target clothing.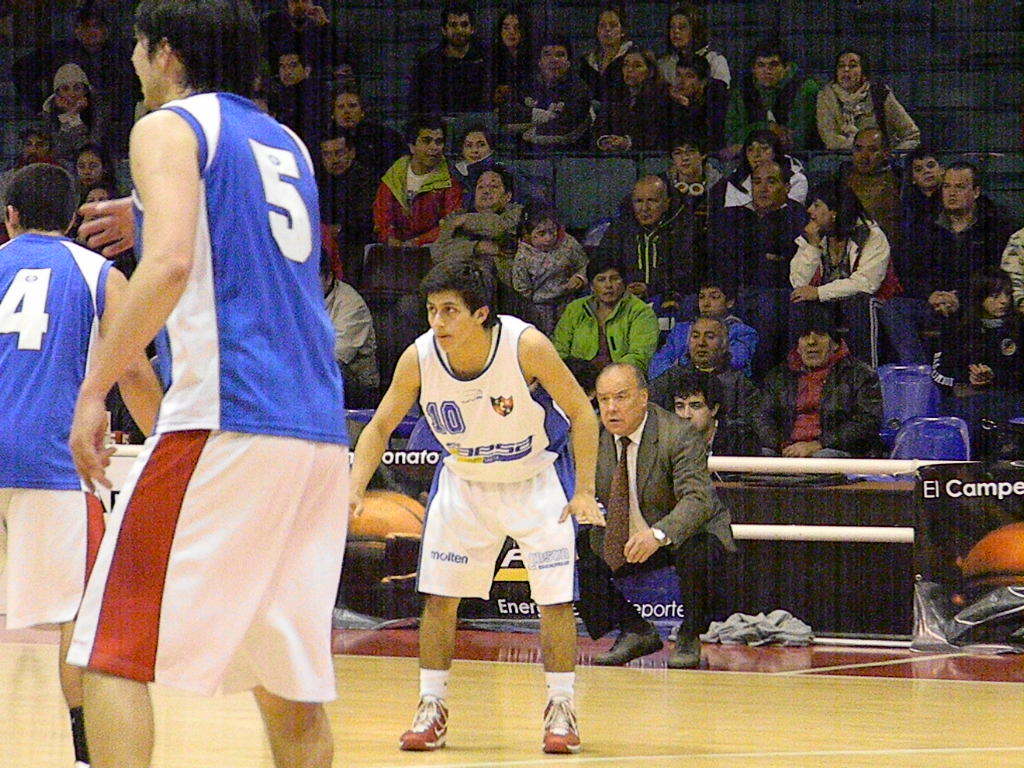
Target region: 596,188,698,304.
